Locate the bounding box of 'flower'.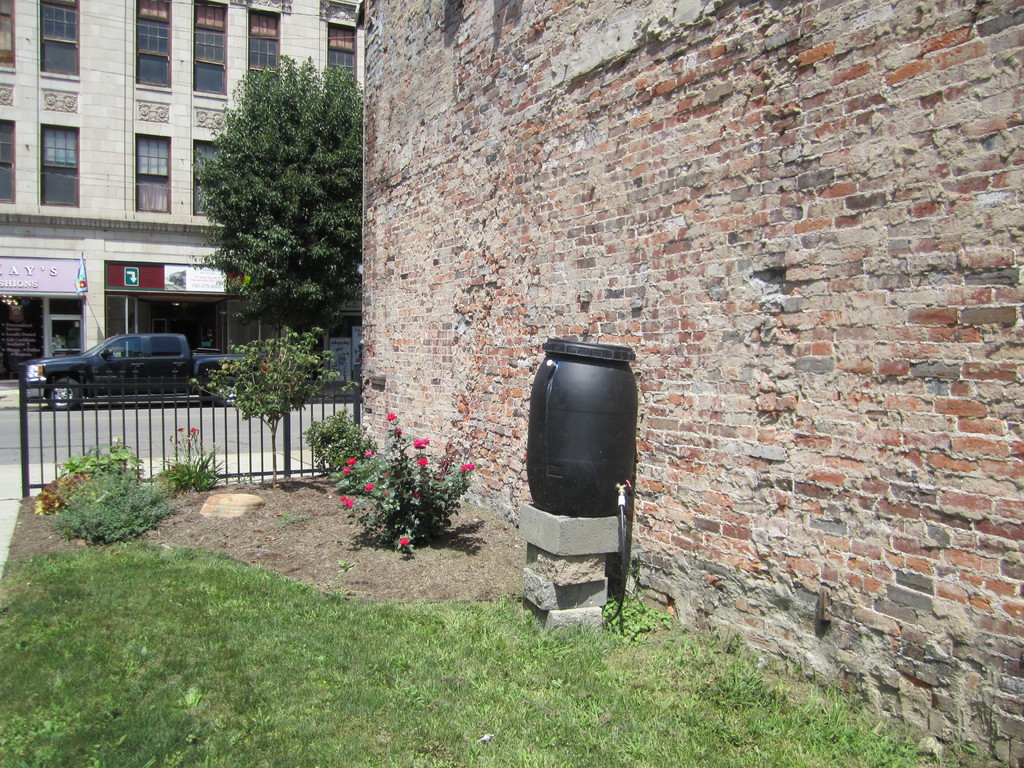
Bounding box: crop(339, 495, 360, 511).
